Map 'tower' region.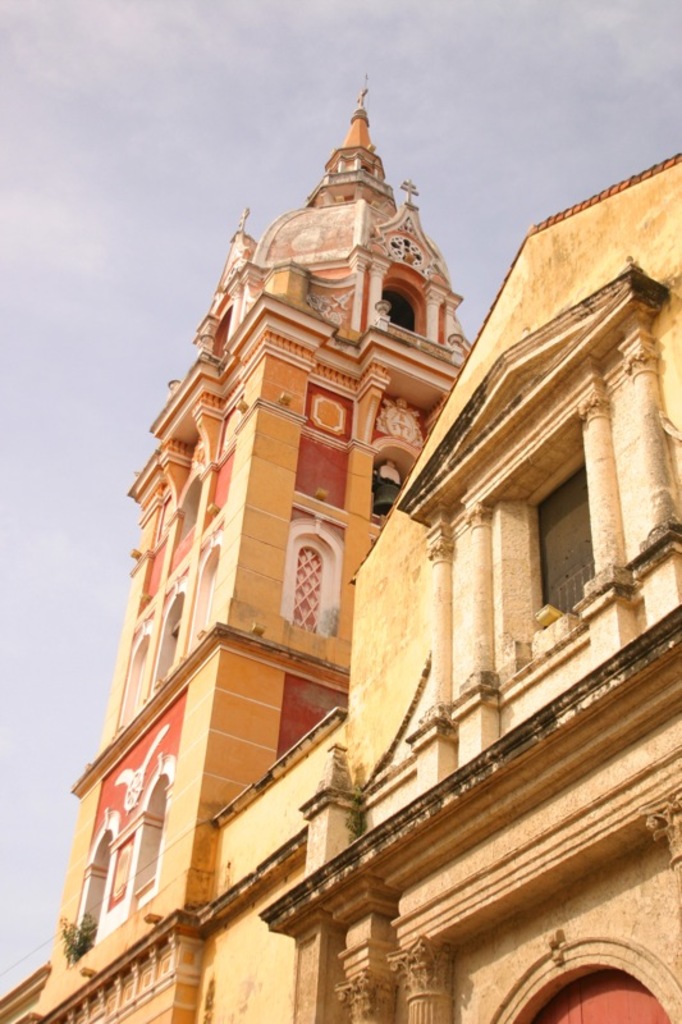
Mapped to [26, 100, 377, 1023].
